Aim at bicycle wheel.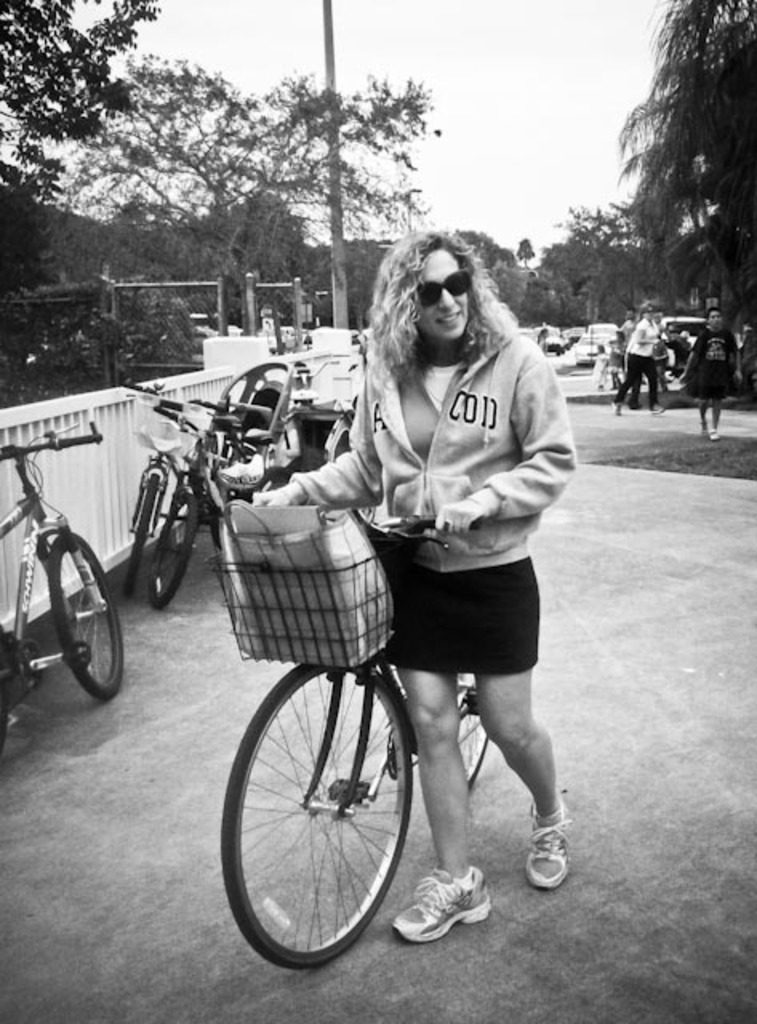
Aimed at bbox=(62, 526, 120, 698).
